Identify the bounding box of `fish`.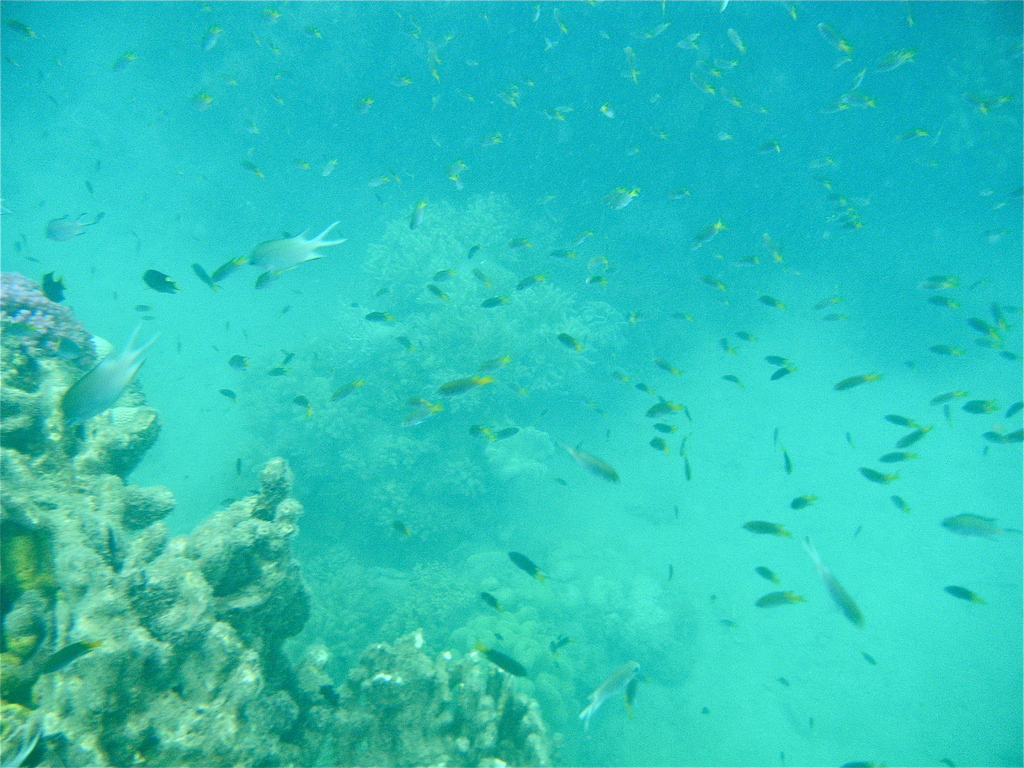
bbox=(890, 500, 911, 512).
